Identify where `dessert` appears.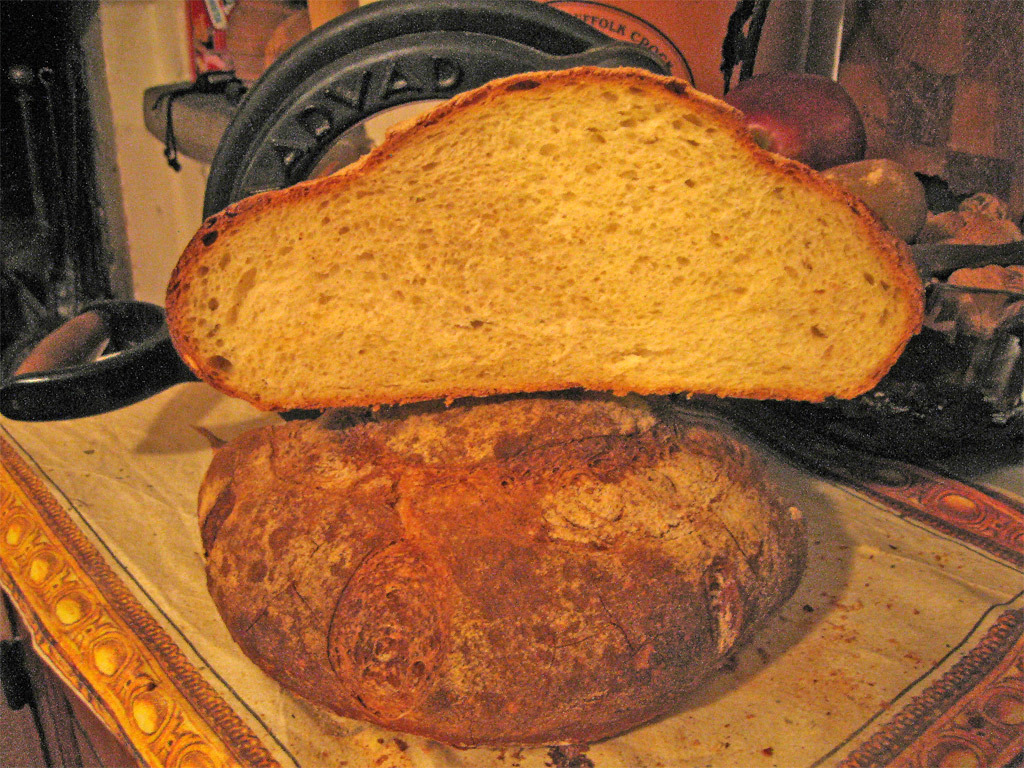
Appears at <region>201, 396, 812, 764</region>.
